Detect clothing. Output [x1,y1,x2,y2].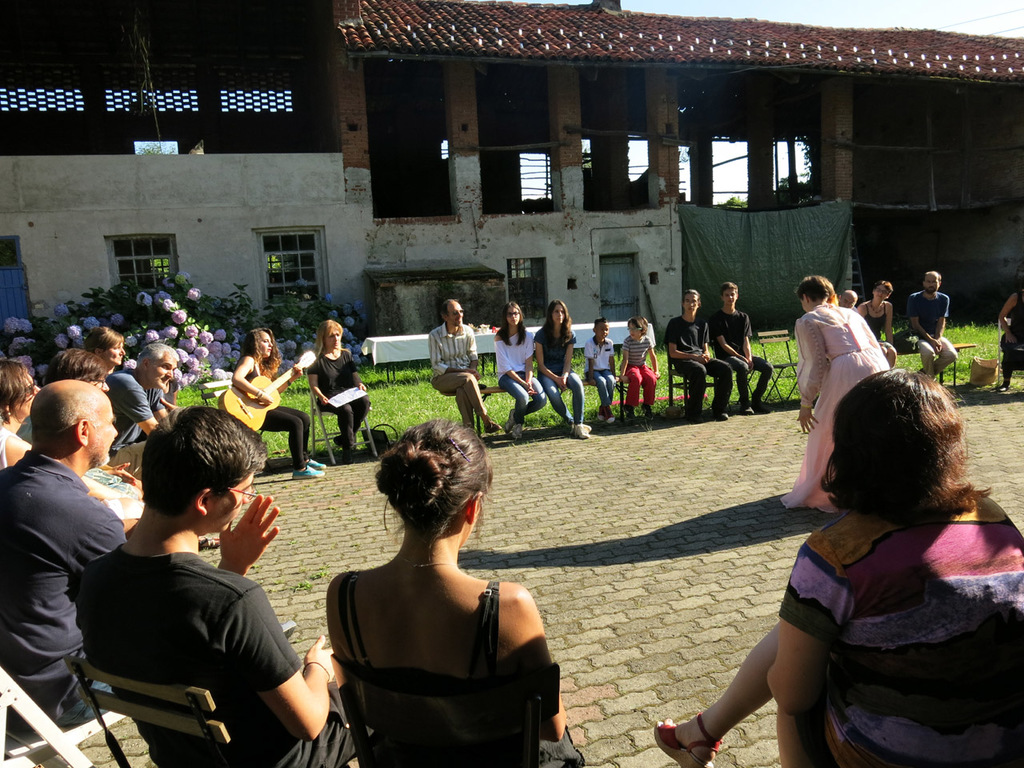
[0,458,132,732].
